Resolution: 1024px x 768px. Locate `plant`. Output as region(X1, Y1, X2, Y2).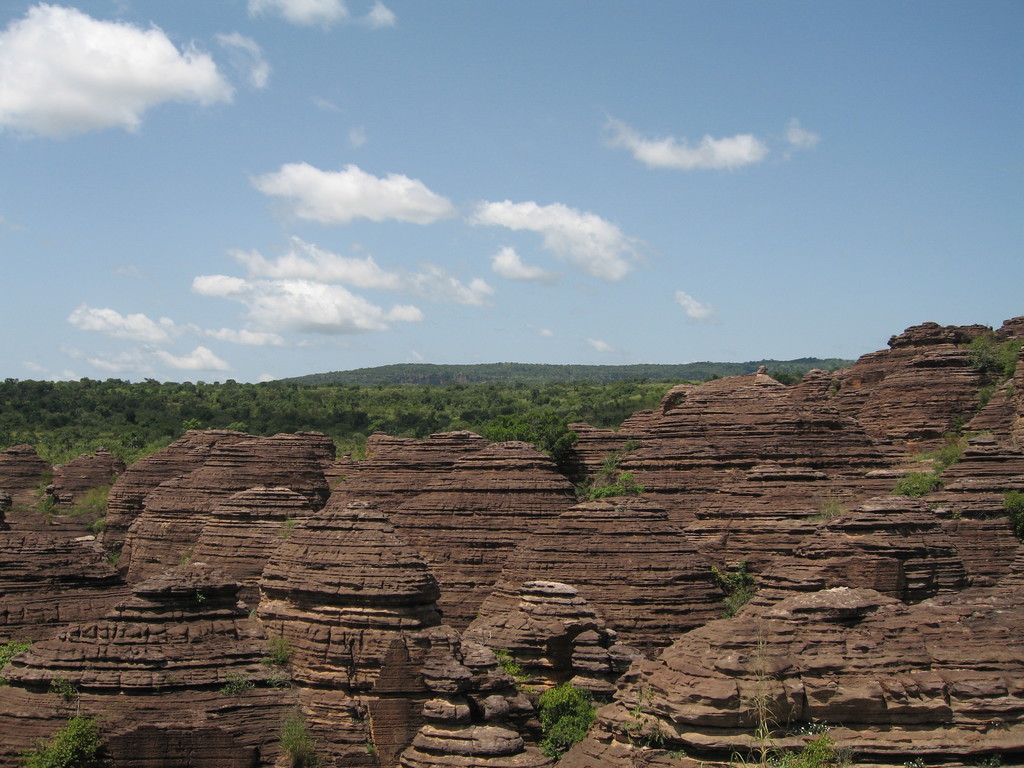
region(806, 495, 842, 522).
